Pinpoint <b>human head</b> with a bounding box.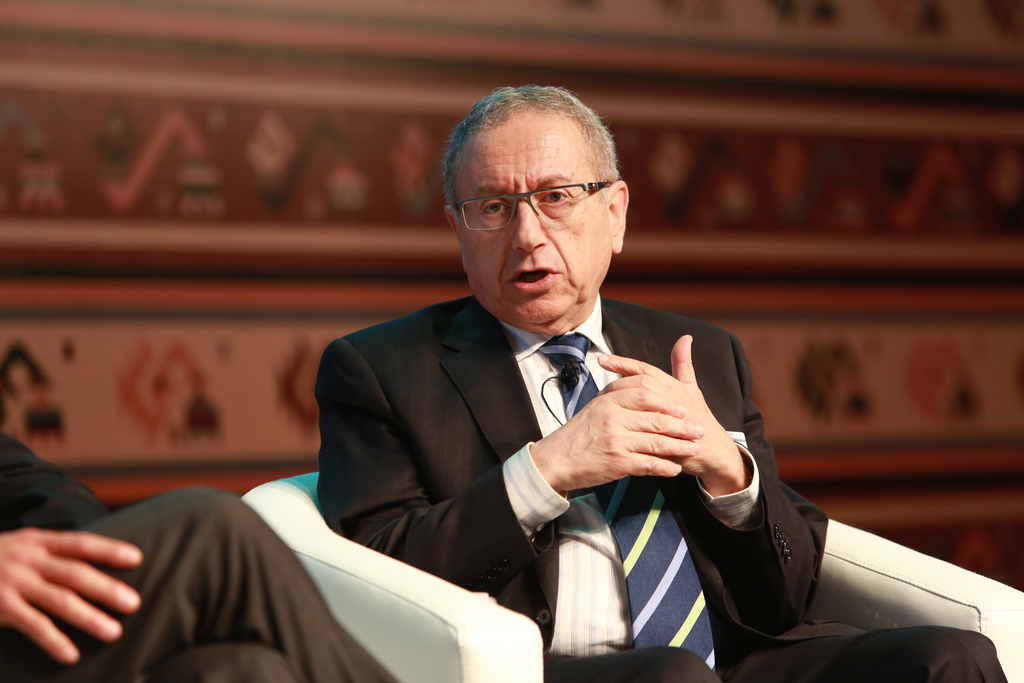
bbox=[437, 79, 645, 304].
